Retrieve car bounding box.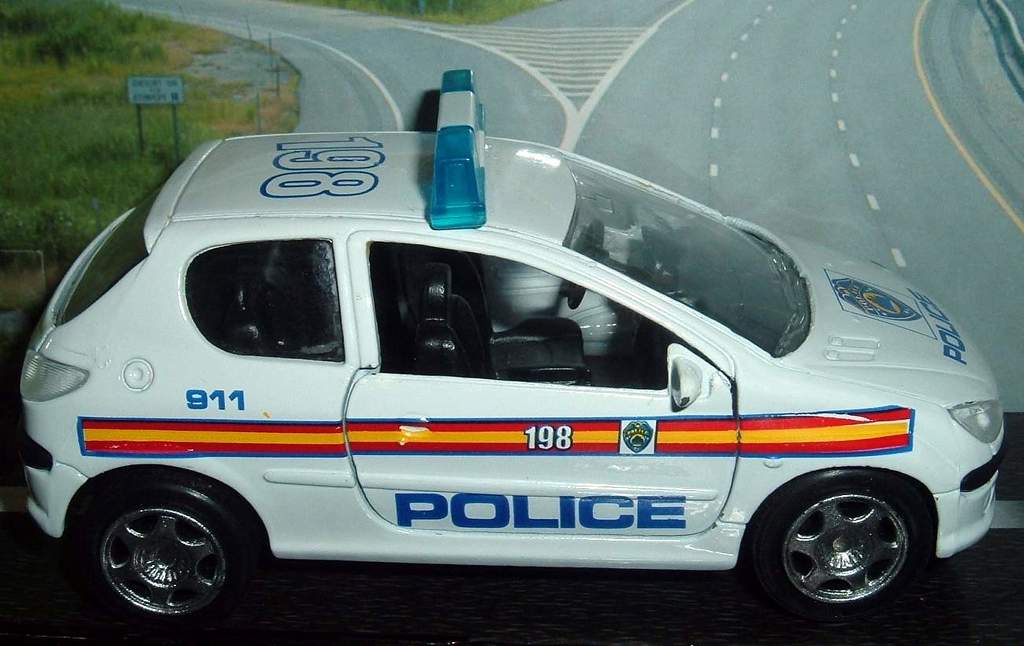
Bounding box: Rect(14, 63, 1005, 638).
